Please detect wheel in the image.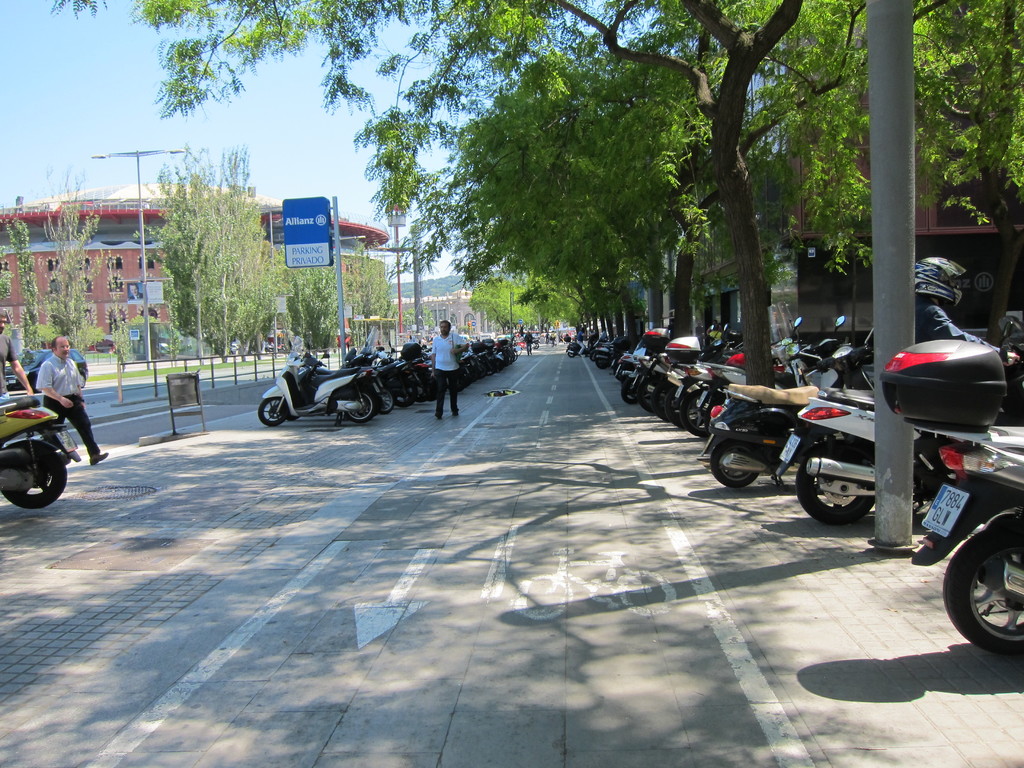
pyautogui.locateOnScreen(951, 545, 1019, 650).
